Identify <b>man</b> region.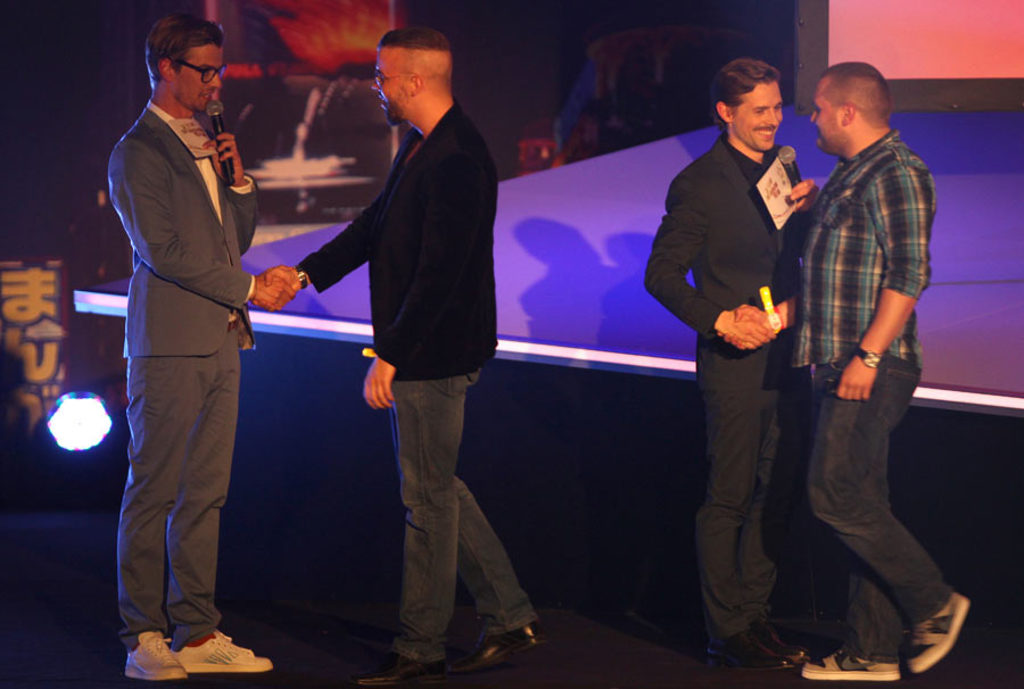
Region: bbox=(717, 60, 967, 684).
